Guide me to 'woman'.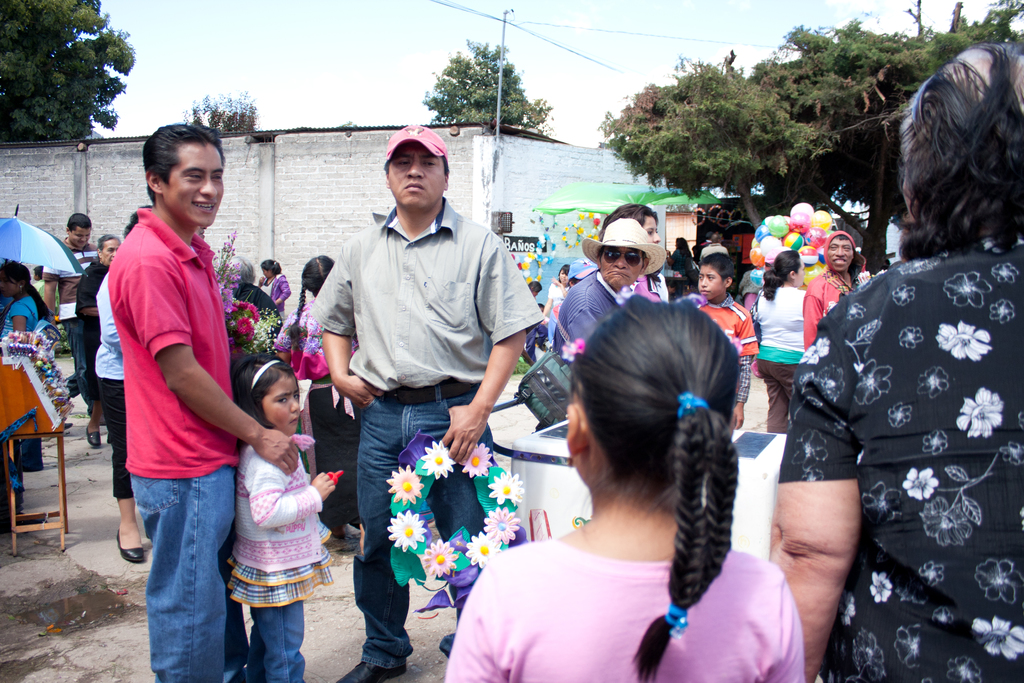
Guidance: bbox=[607, 204, 652, 298].
